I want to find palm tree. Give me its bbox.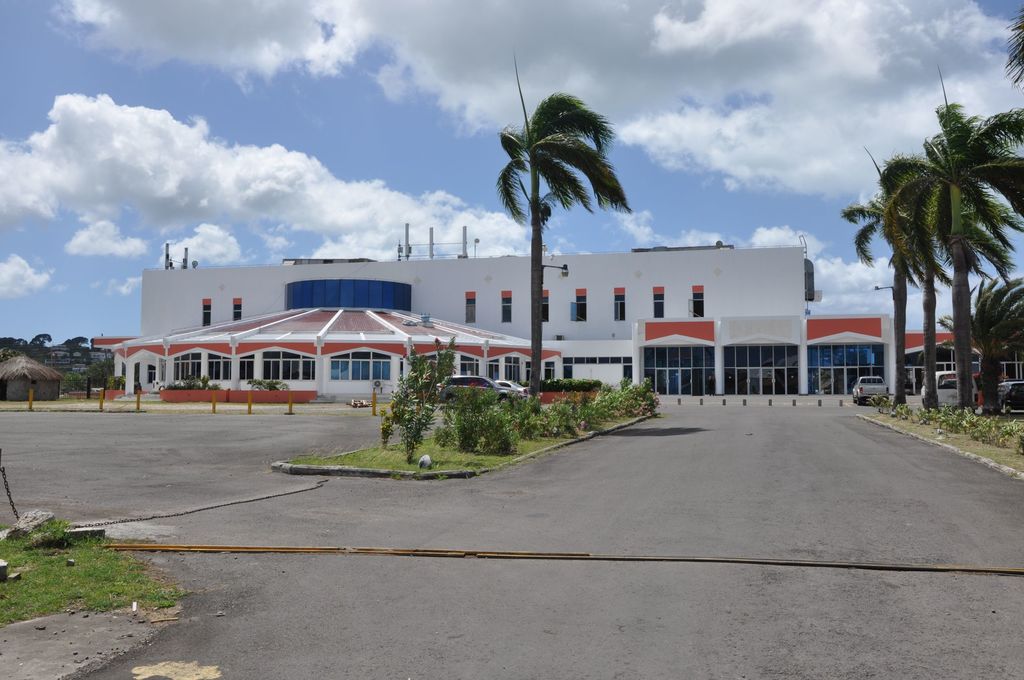
(left=831, top=145, right=950, bottom=404).
